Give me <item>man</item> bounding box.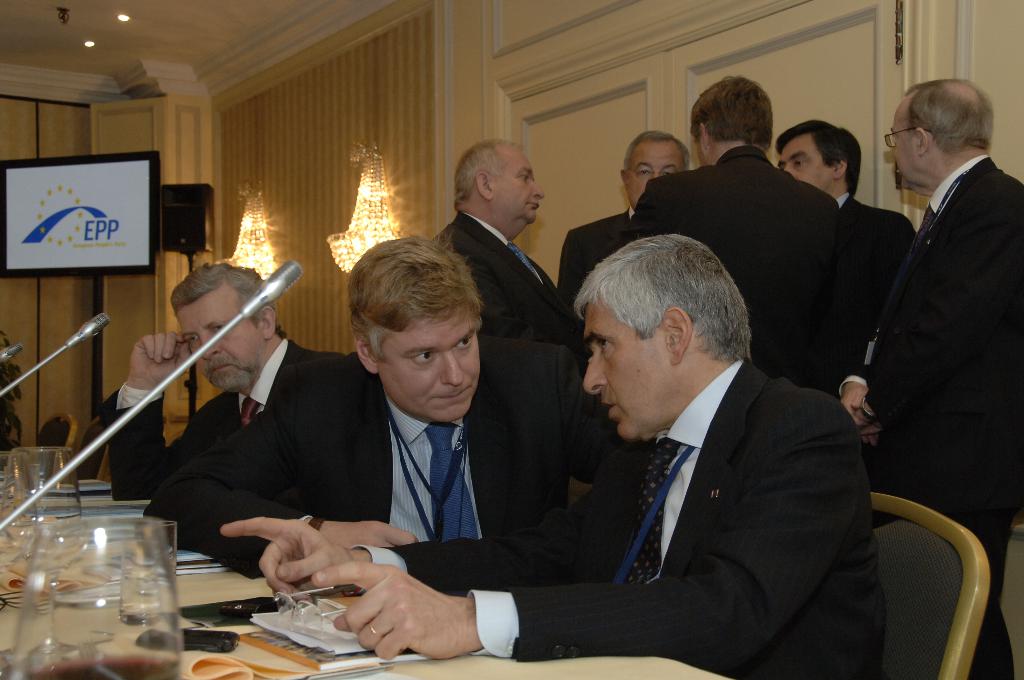
x1=218, y1=238, x2=871, y2=679.
